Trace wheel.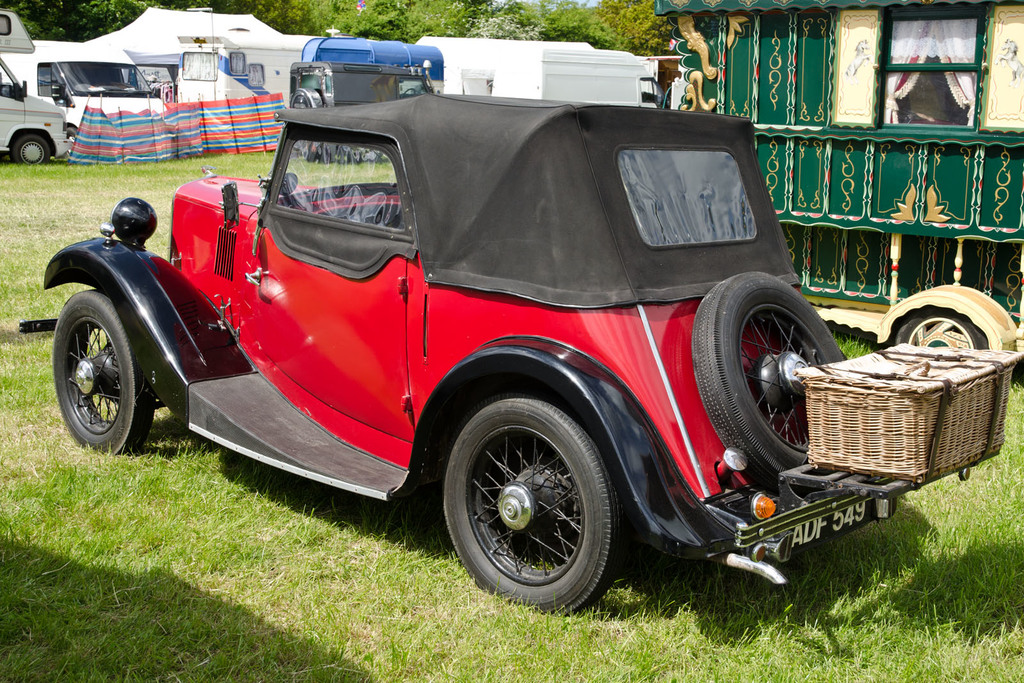
Traced to <region>52, 287, 160, 456</region>.
